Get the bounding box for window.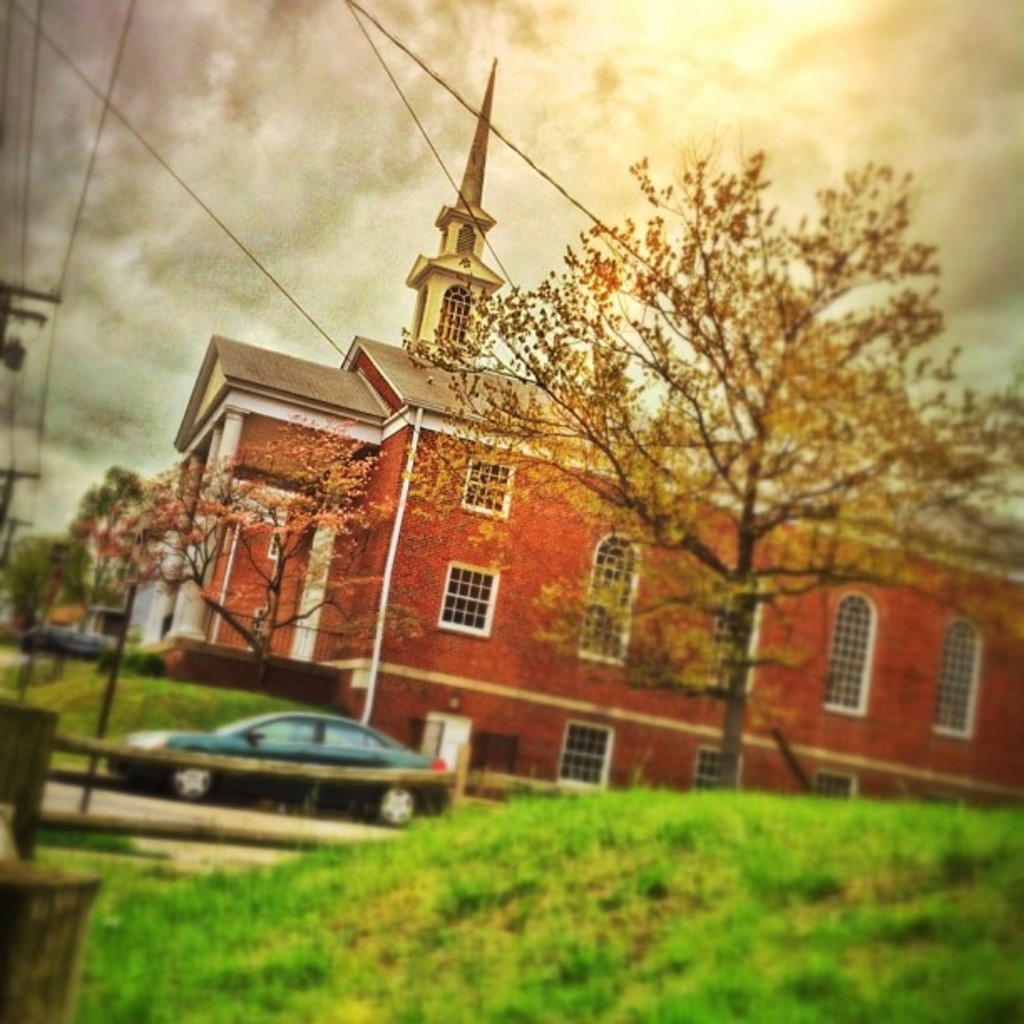
929:612:980:736.
